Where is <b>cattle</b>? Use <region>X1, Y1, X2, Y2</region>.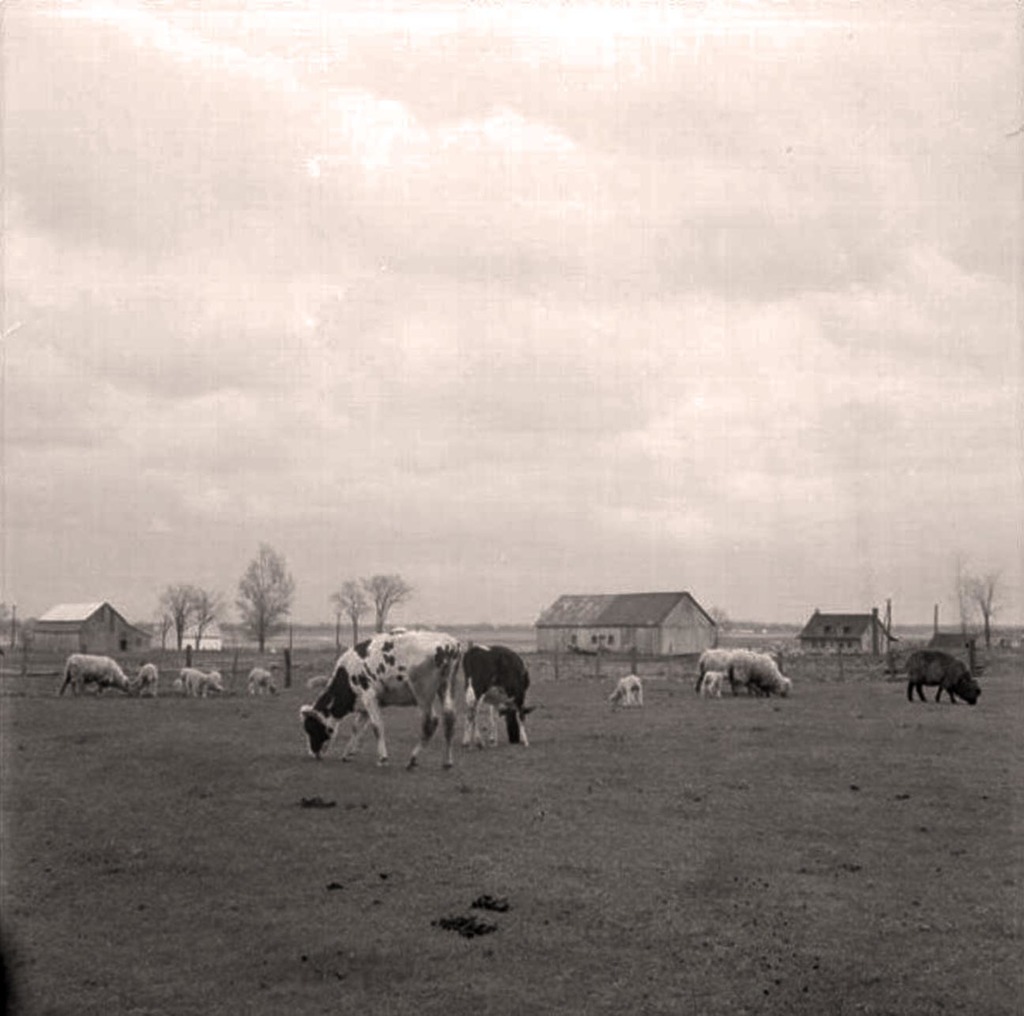
<region>896, 651, 980, 706</region>.
